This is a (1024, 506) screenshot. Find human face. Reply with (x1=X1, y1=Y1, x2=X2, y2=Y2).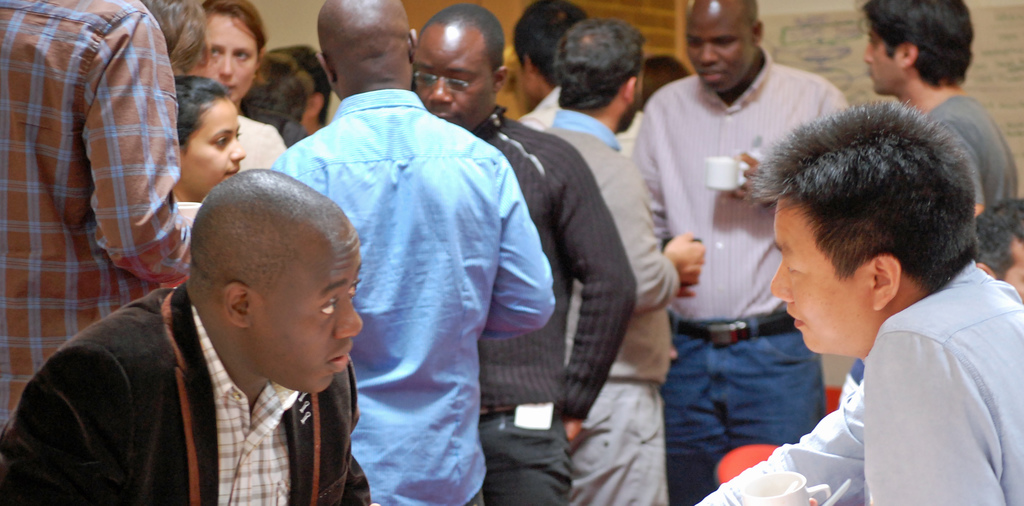
(x1=180, y1=100, x2=245, y2=200).
